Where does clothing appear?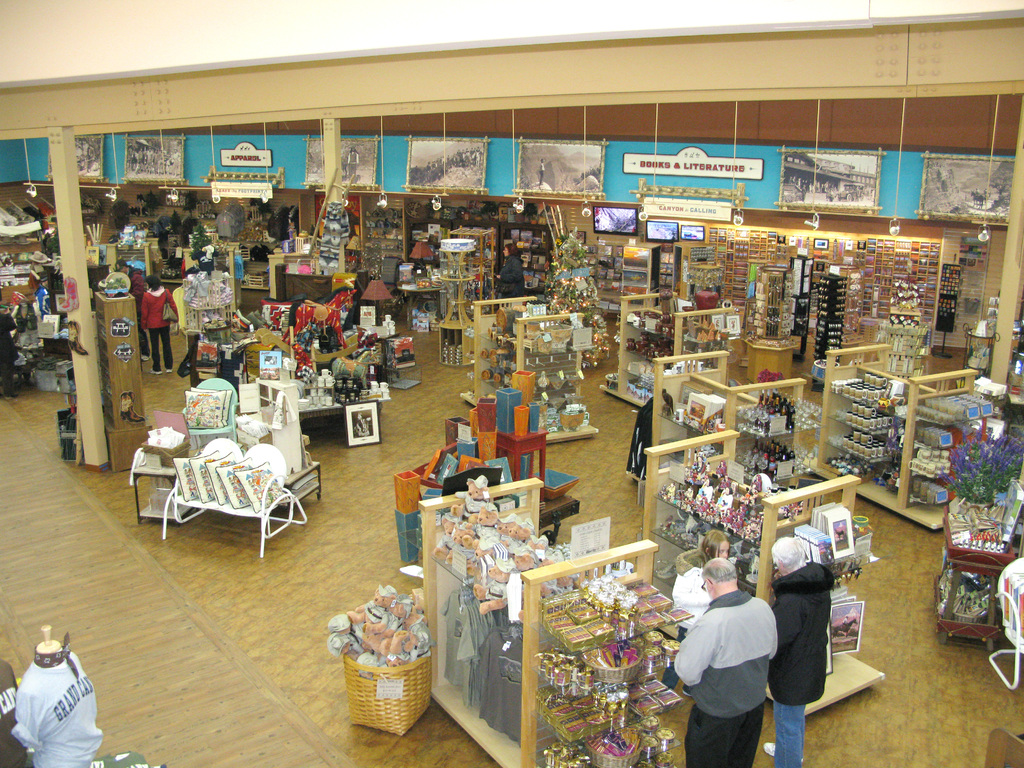
Appears at select_region(13, 656, 97, 767).
